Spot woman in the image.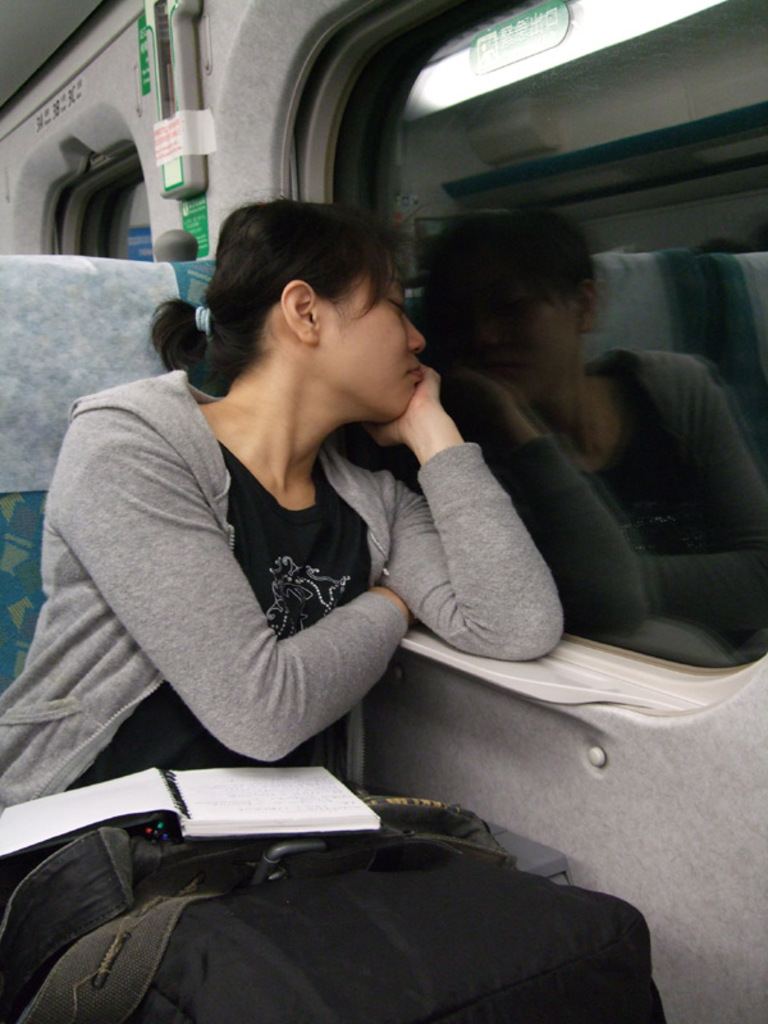
woman found at crop(0, 188, 567, 923).
